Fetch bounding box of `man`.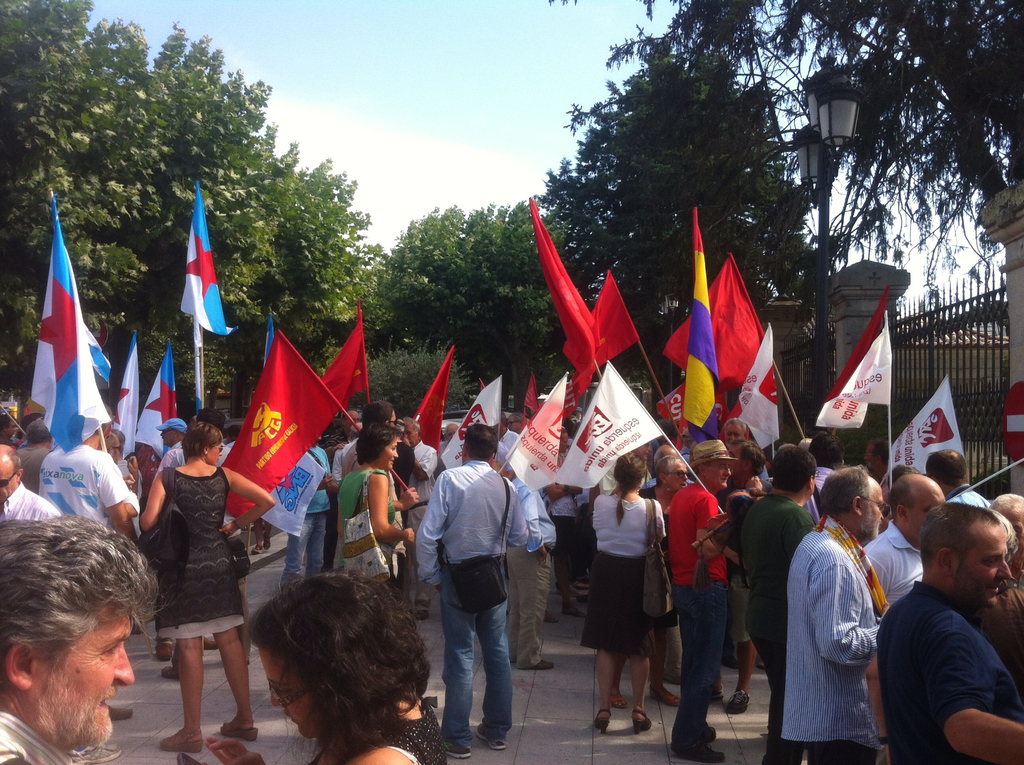
Bbox: detection(740, 441, 813, 764).
